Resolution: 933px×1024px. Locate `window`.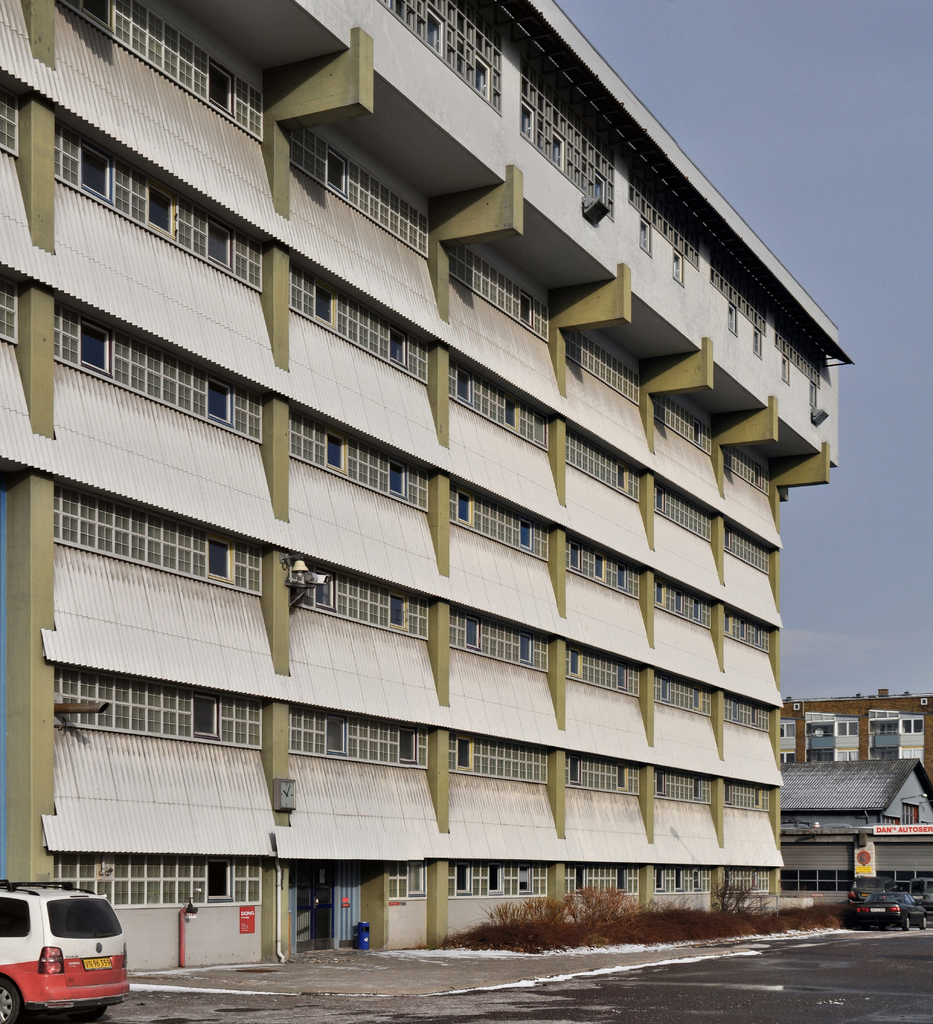
0,89,22,157.
